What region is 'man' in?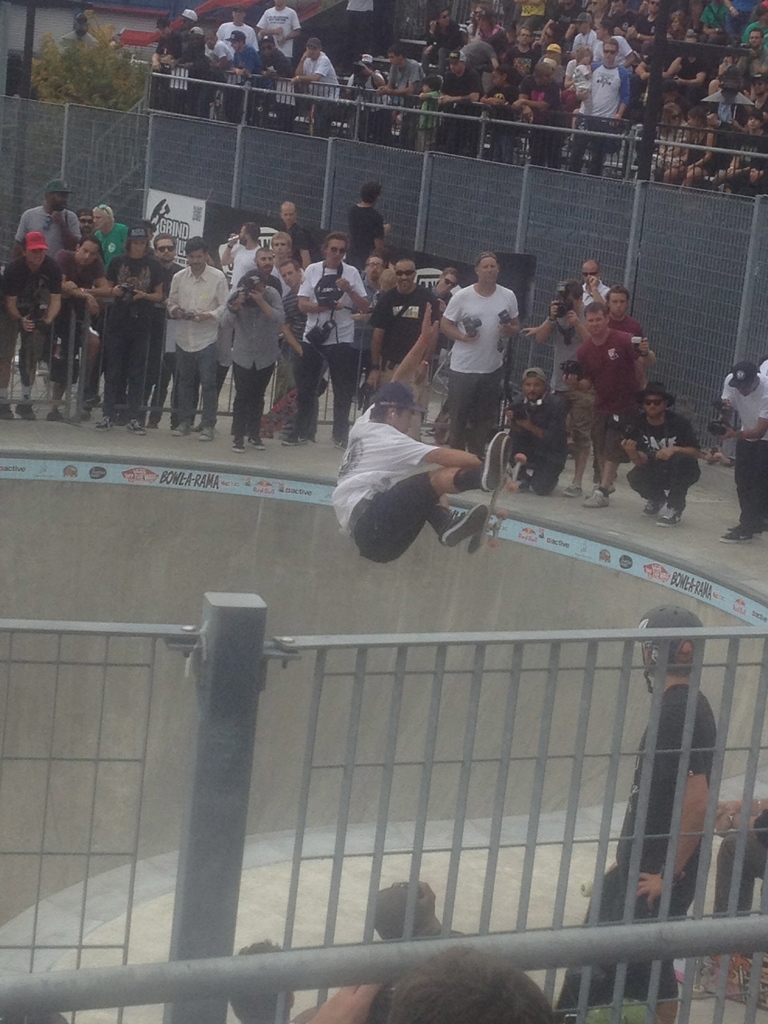
(445,253,520,452).
